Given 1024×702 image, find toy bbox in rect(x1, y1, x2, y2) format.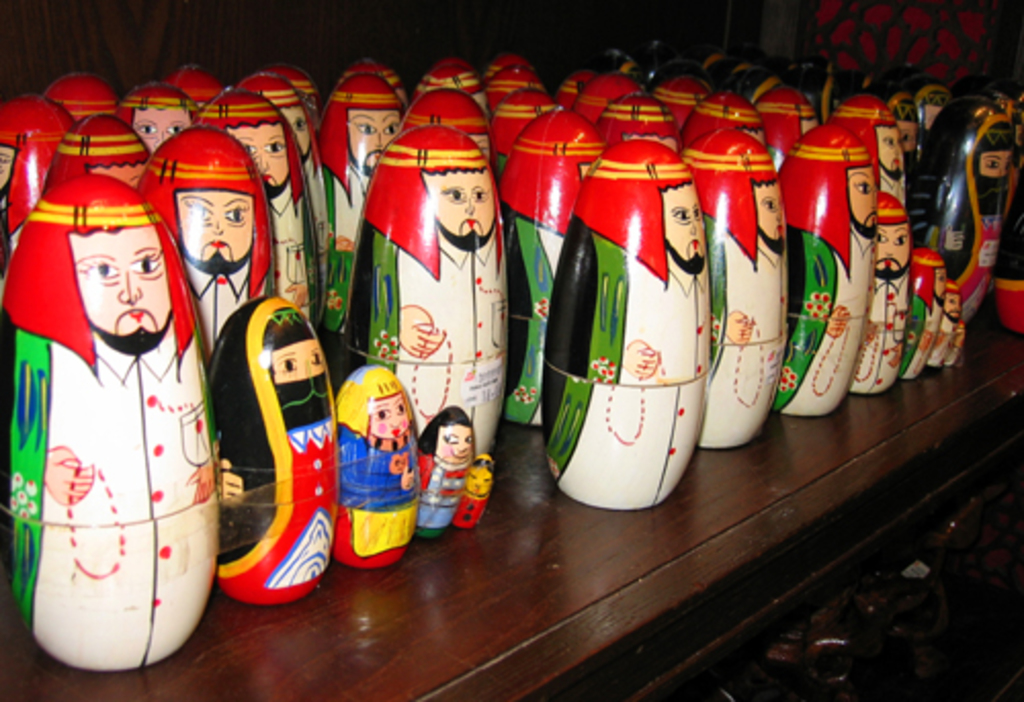
rect(557, 76, 604, 96).
